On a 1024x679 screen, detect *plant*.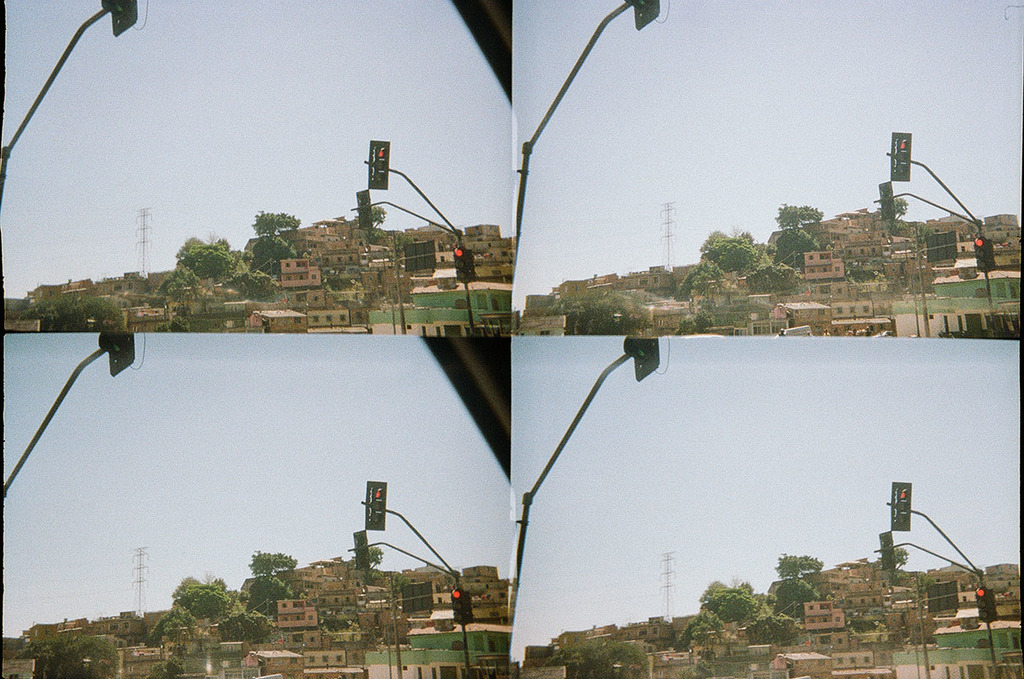
[678, 317, 695, 334].
